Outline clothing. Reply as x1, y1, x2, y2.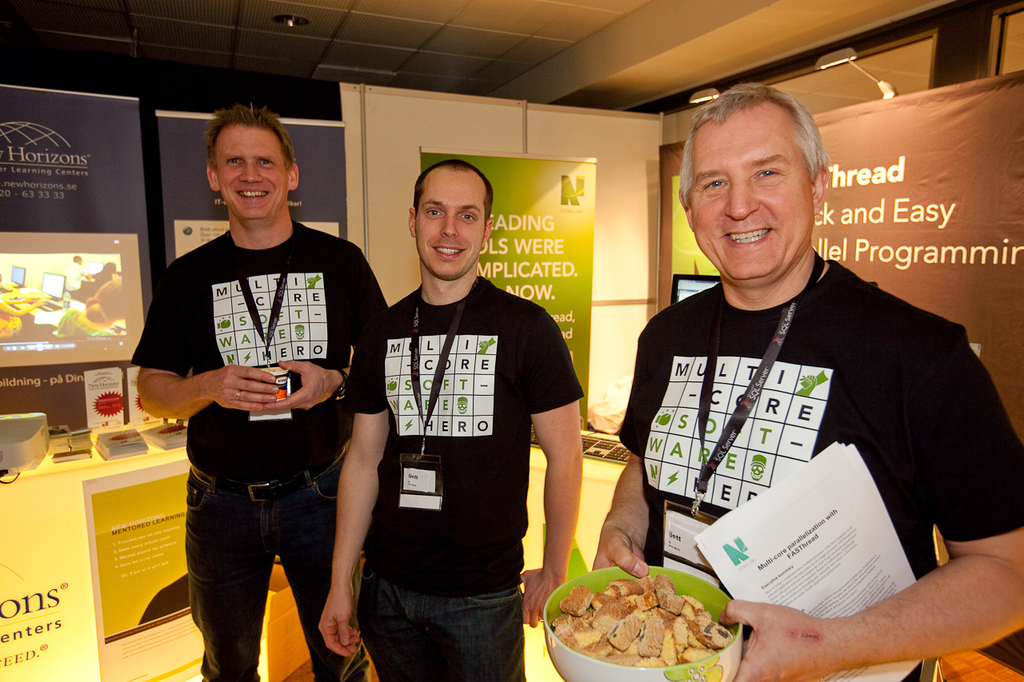
126, 219, 387, 681.
